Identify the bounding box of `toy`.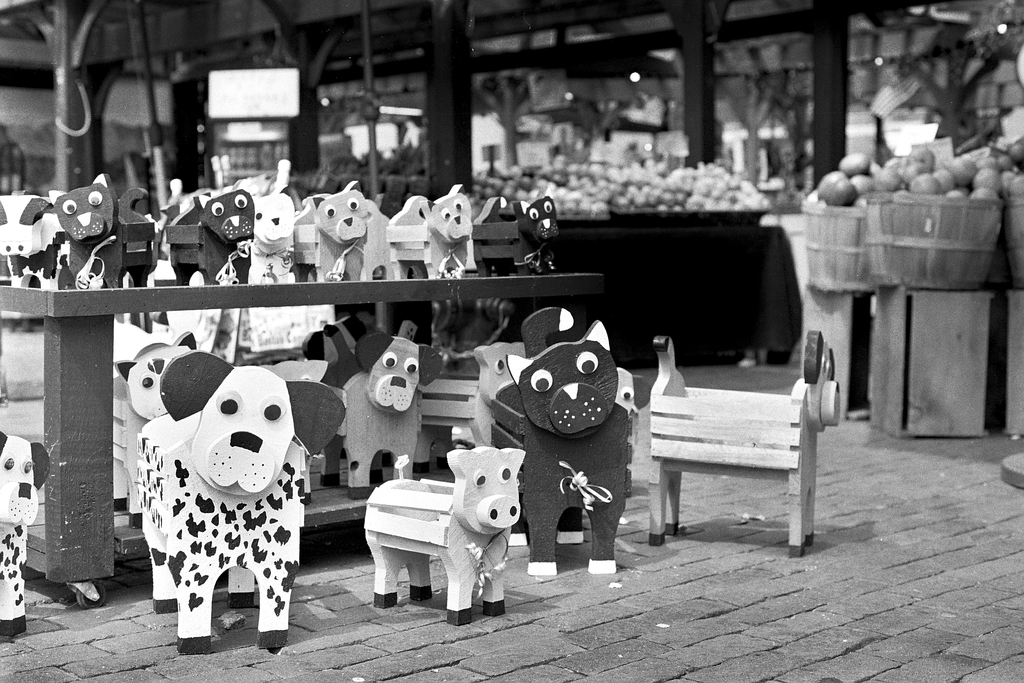
(left=152, top=189, right=258, bottom=285).
